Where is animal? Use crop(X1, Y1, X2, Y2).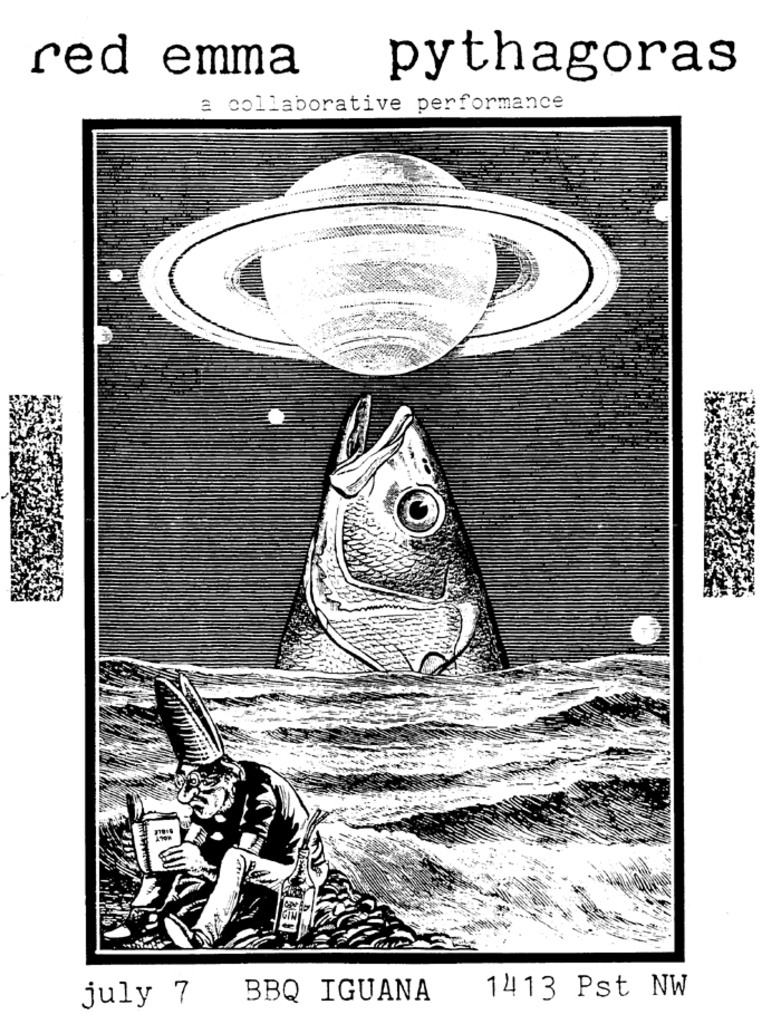
crop(269, 389, 511, 678).
